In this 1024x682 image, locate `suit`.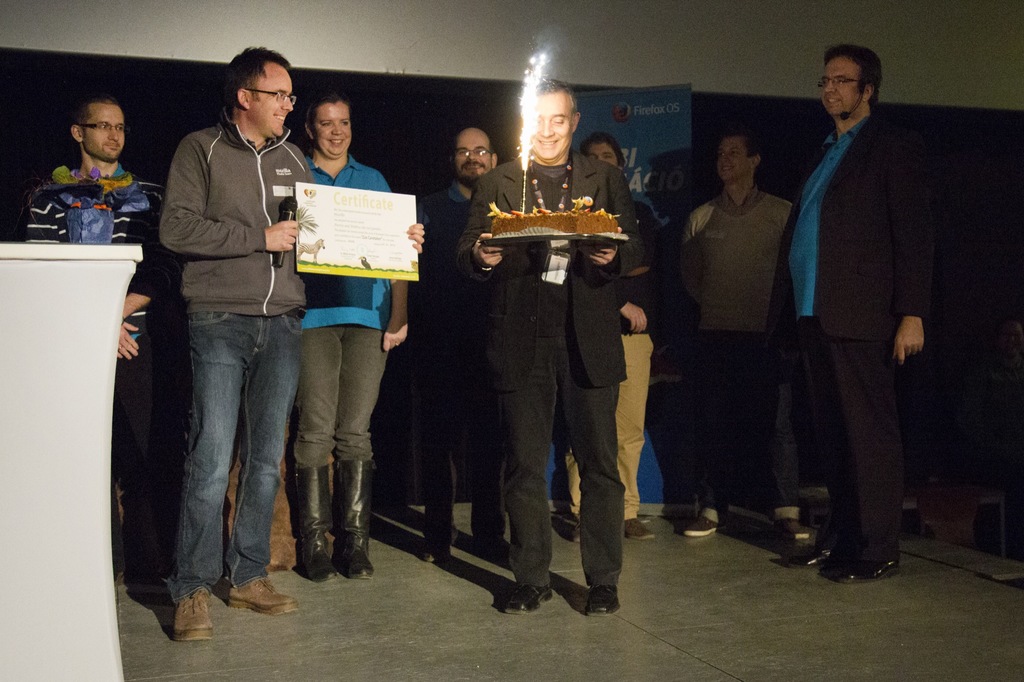
Bounding box: <box>456,154,644,587</box>.
